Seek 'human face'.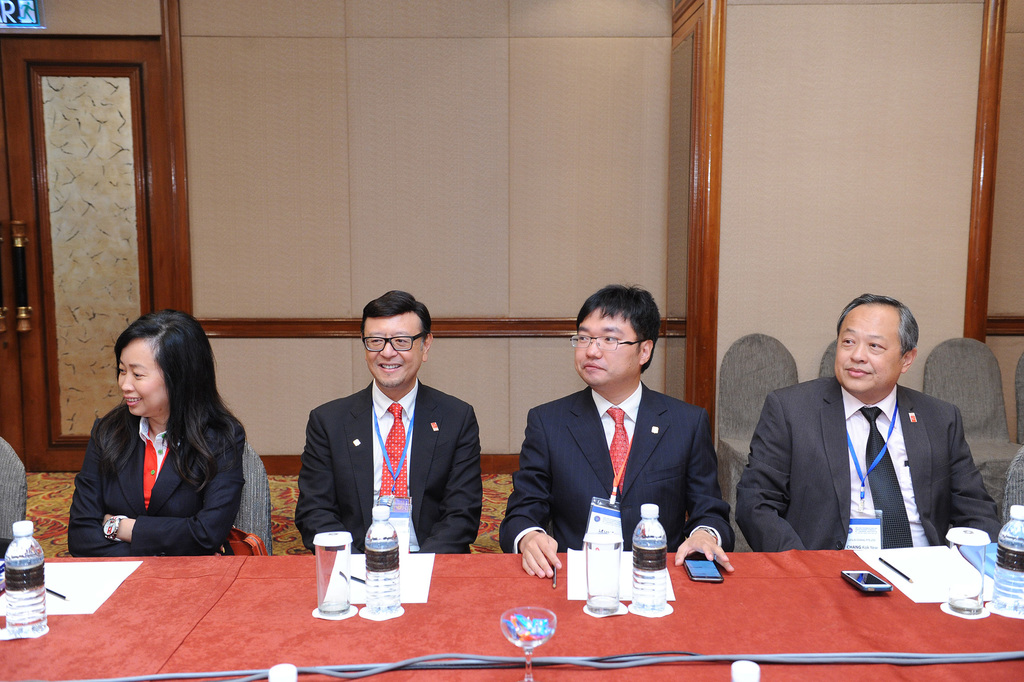
box(572, 310, 640, 388).
